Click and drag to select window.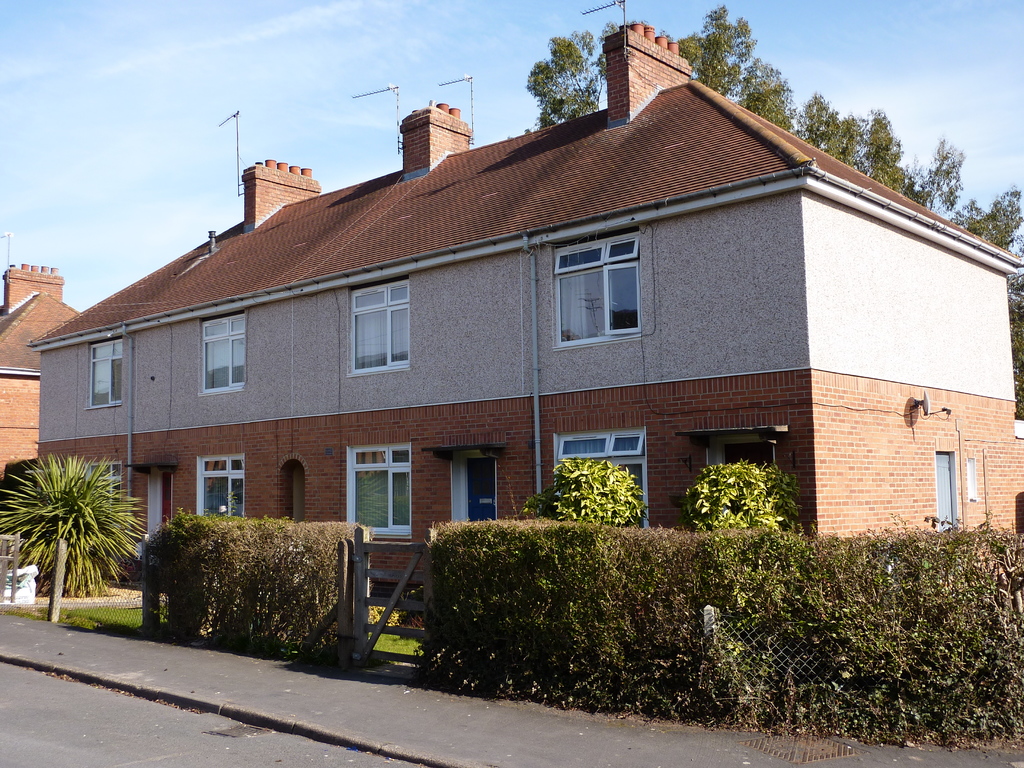
Selection: [x1=90, y1=340, x2=125, y2=411].
